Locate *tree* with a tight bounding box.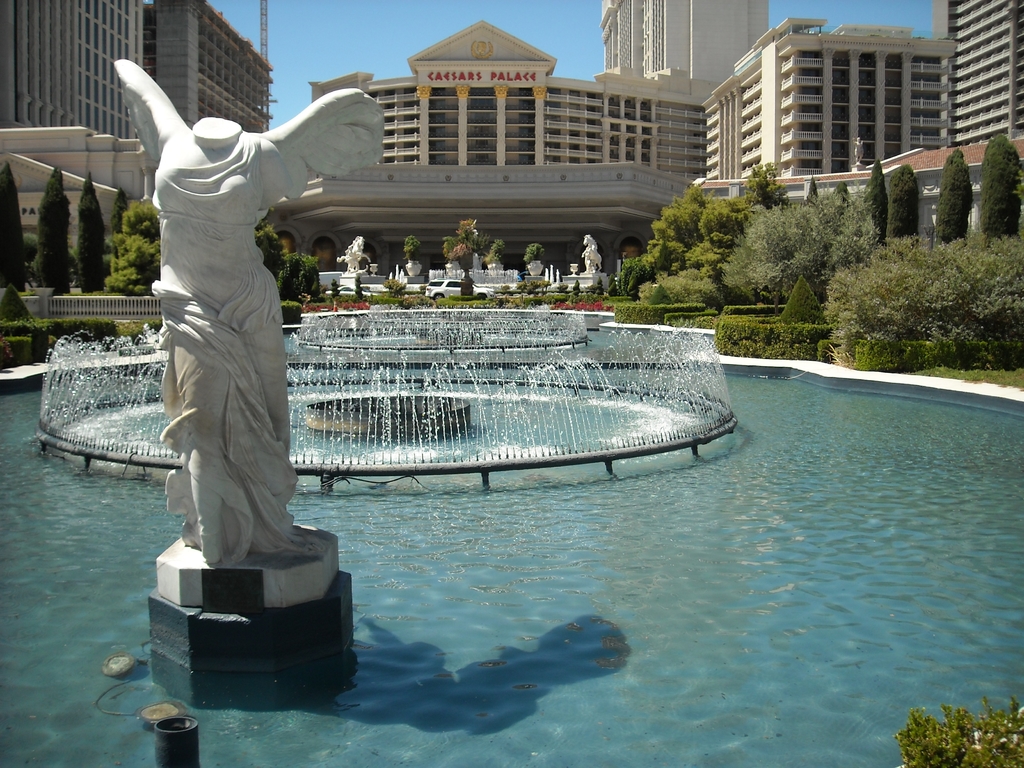
locate(975, 130, 1021, 241).
